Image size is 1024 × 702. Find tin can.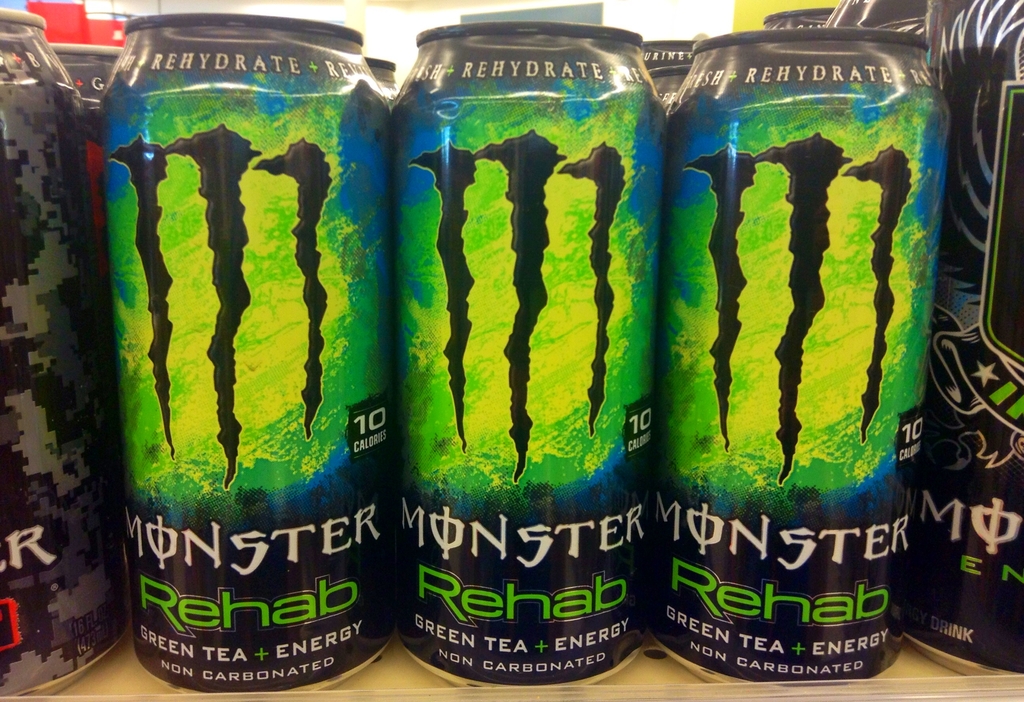
left=663, top=29, right=952, bottom=690.
